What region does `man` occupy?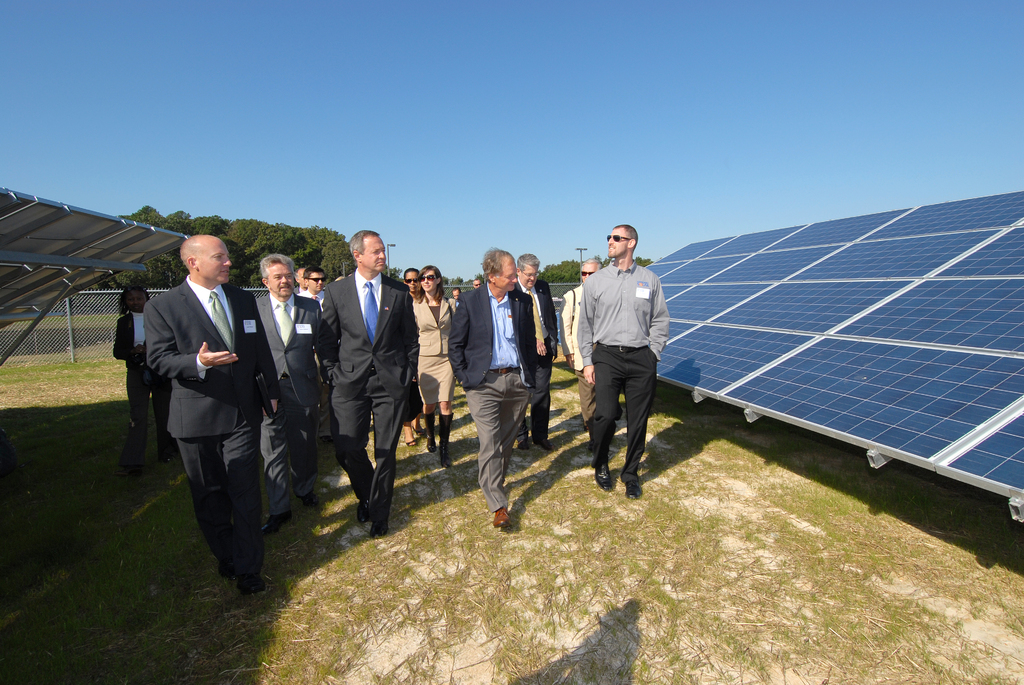
[297,267,308,298].
